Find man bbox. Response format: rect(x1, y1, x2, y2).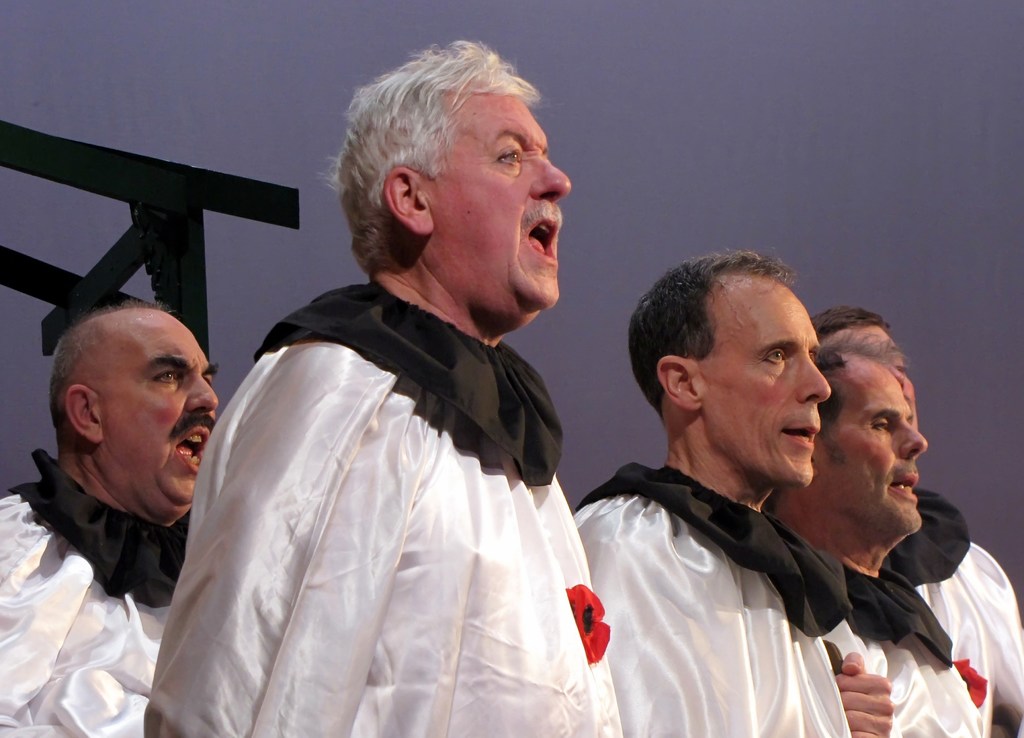
rect(778, 334, 984, 737).
